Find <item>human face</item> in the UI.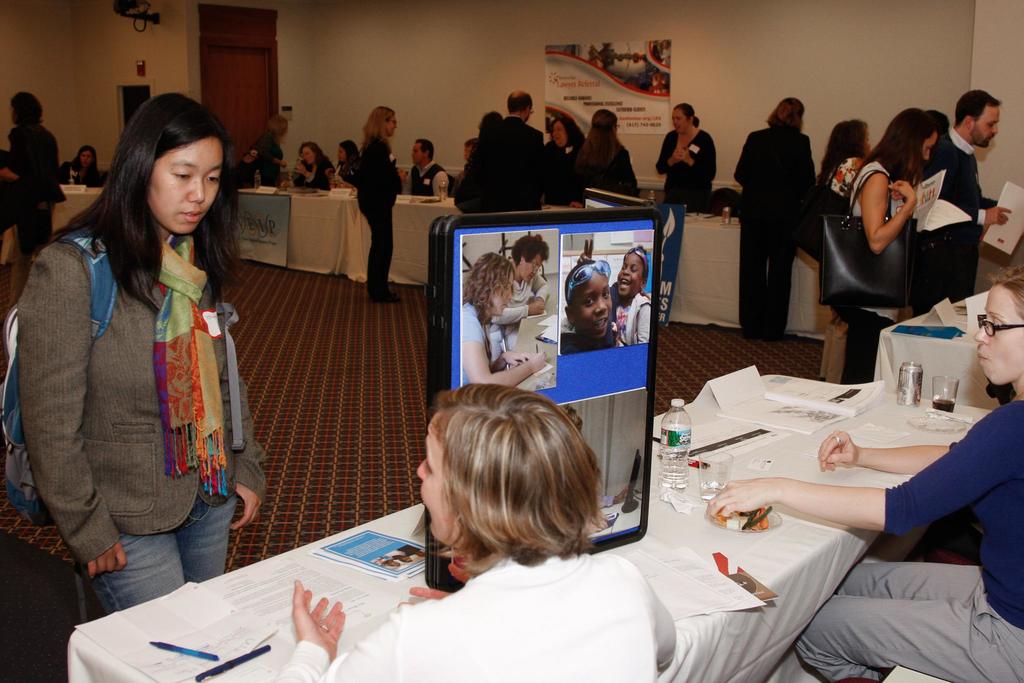
UI element at region(553, 124, 565, 143).
